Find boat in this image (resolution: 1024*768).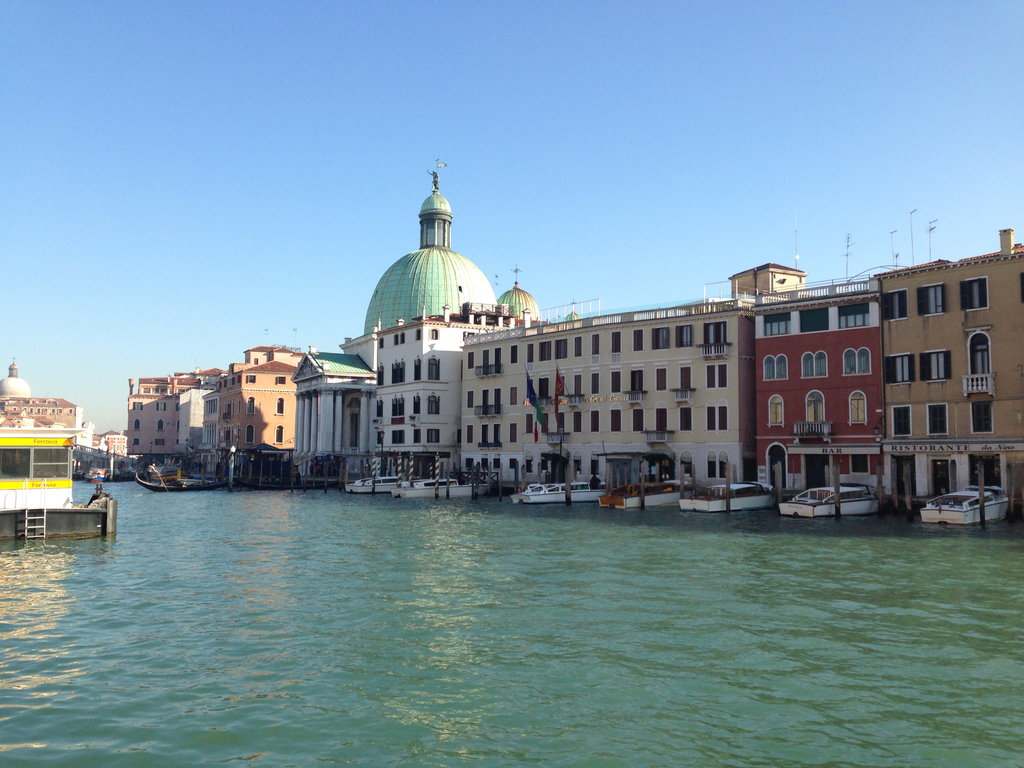
[x1=511, y1=479, x2=612, y2=507].
